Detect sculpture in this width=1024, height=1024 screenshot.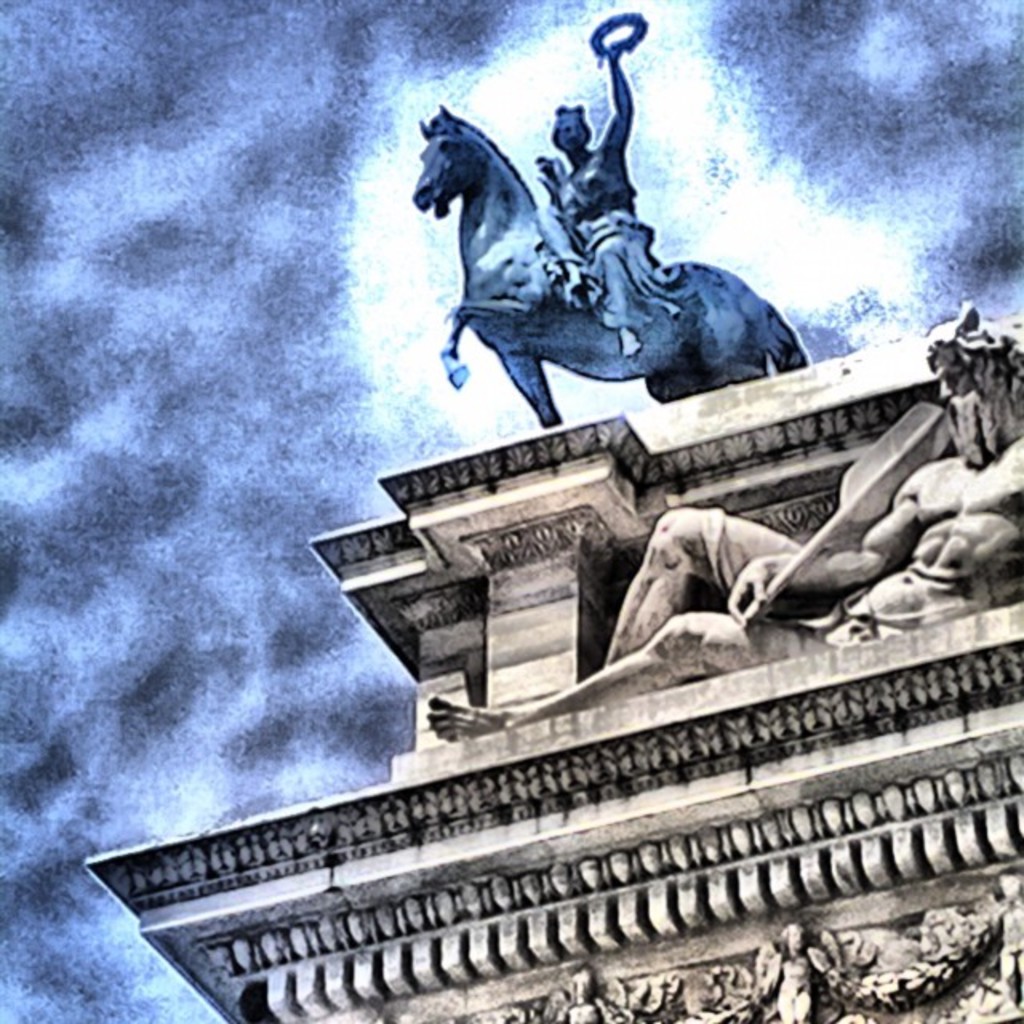
Detection: x1=427 y1=304 x2=1022 y2=736.
